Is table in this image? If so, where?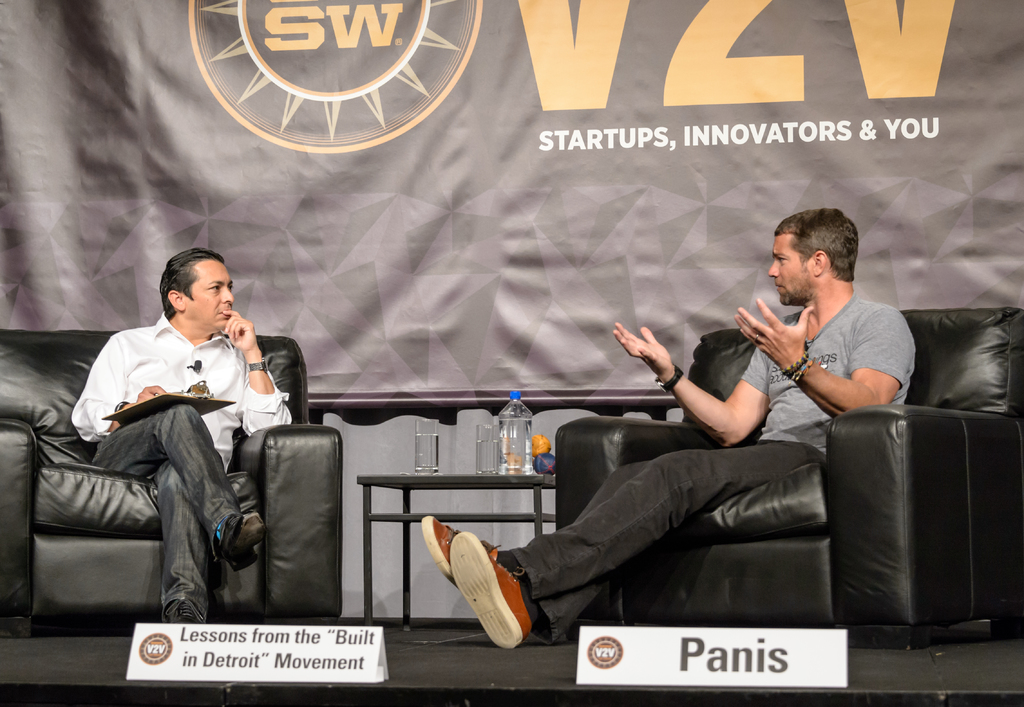
Yes, at 326:460:559:623.
